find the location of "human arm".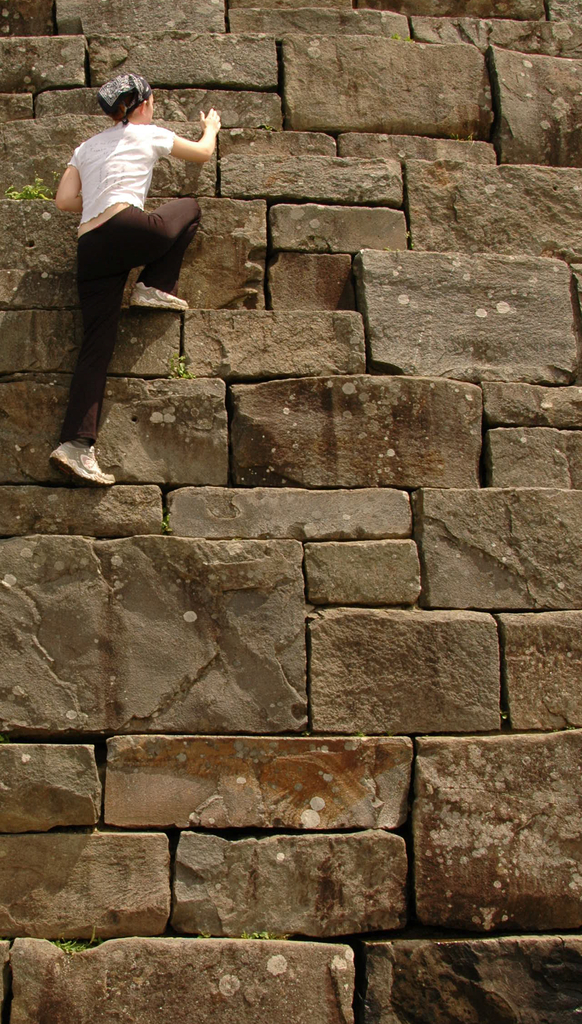
Location: select_region(156, 109, 223, 176).
